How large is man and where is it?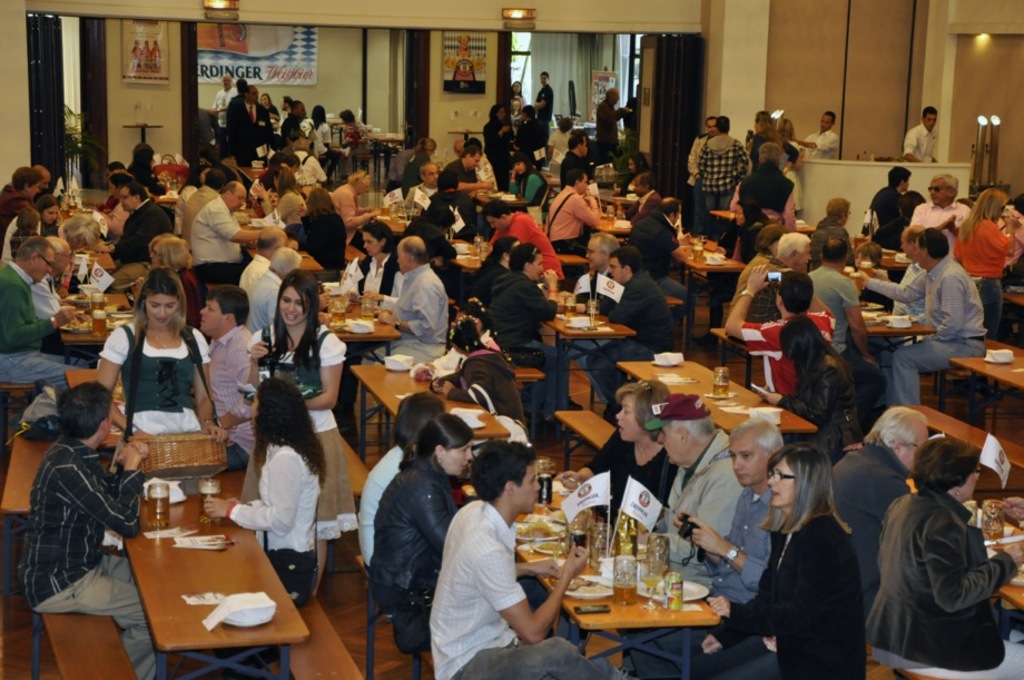
Bounding box: crop(33, 160, 53, 188).
